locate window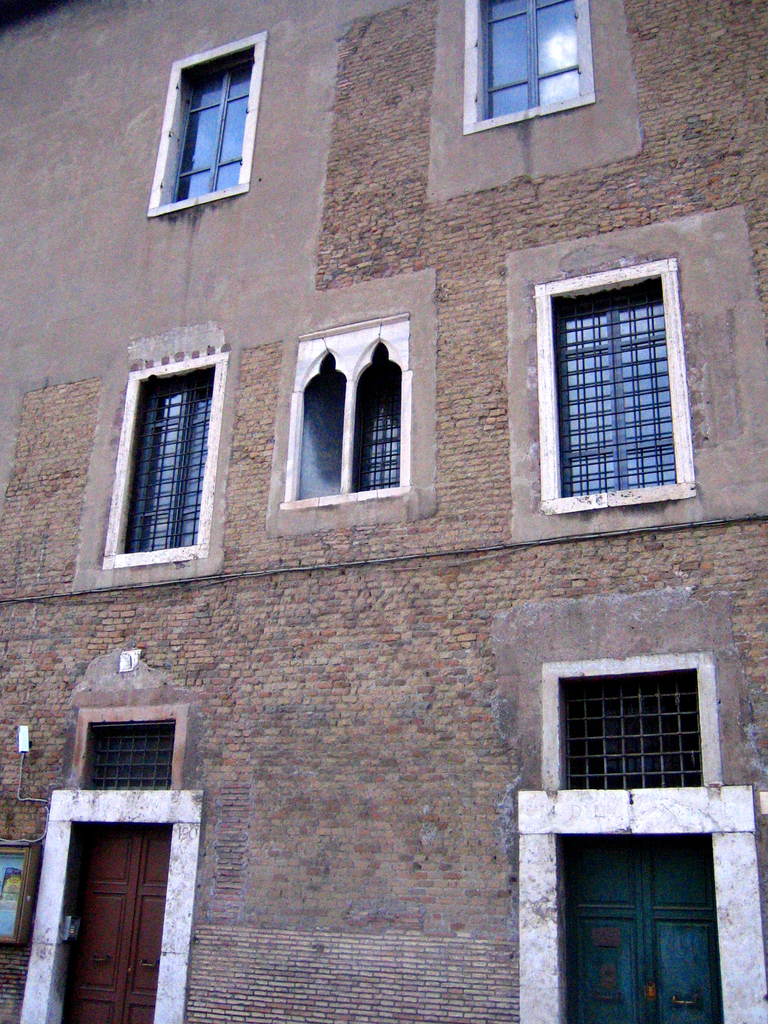
detection(99, 337, 232, 563)
